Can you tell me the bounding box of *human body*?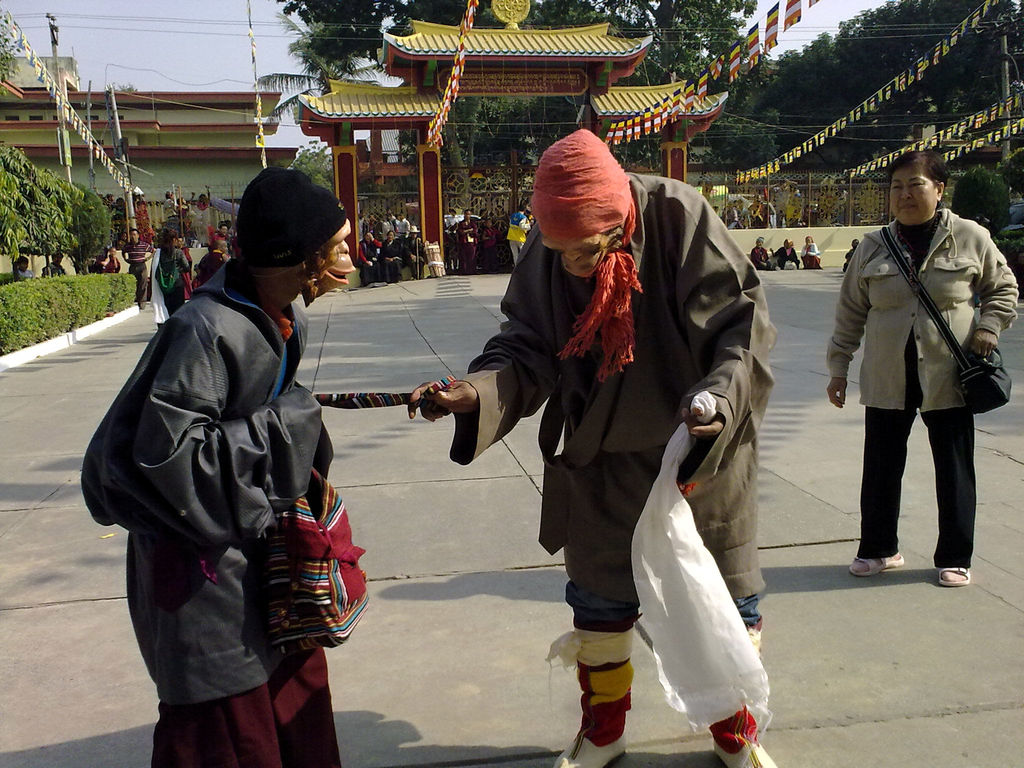
[196, 252, 222, 284].
